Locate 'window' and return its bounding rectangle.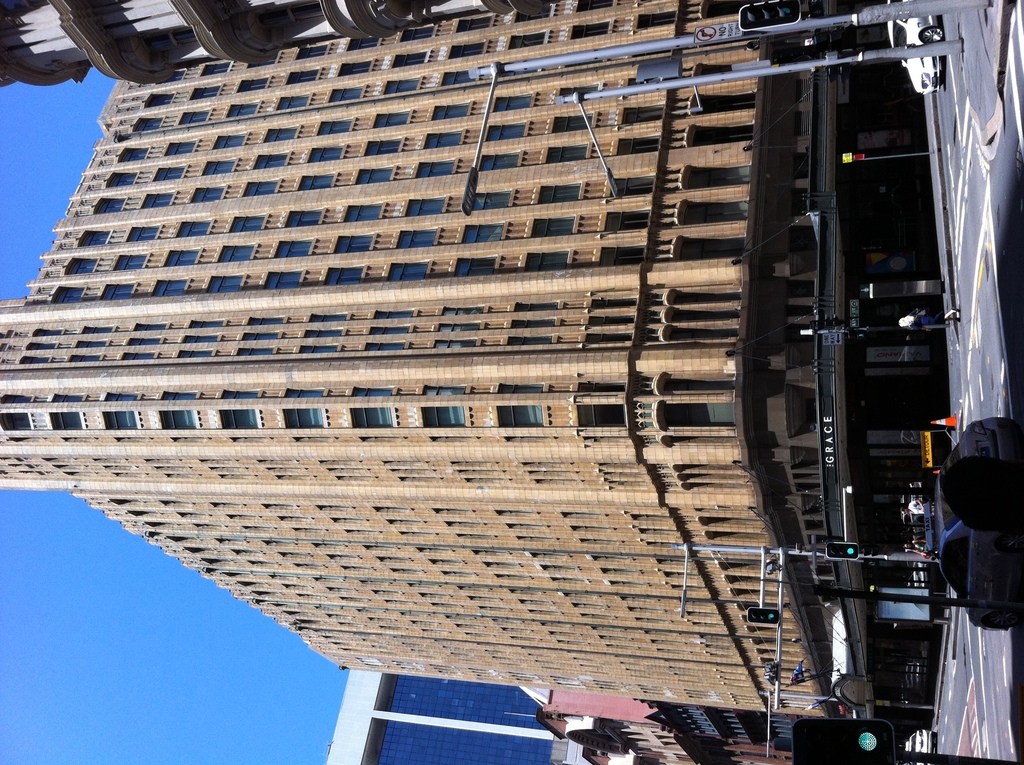
BBox(327, 85, 371, 104).
